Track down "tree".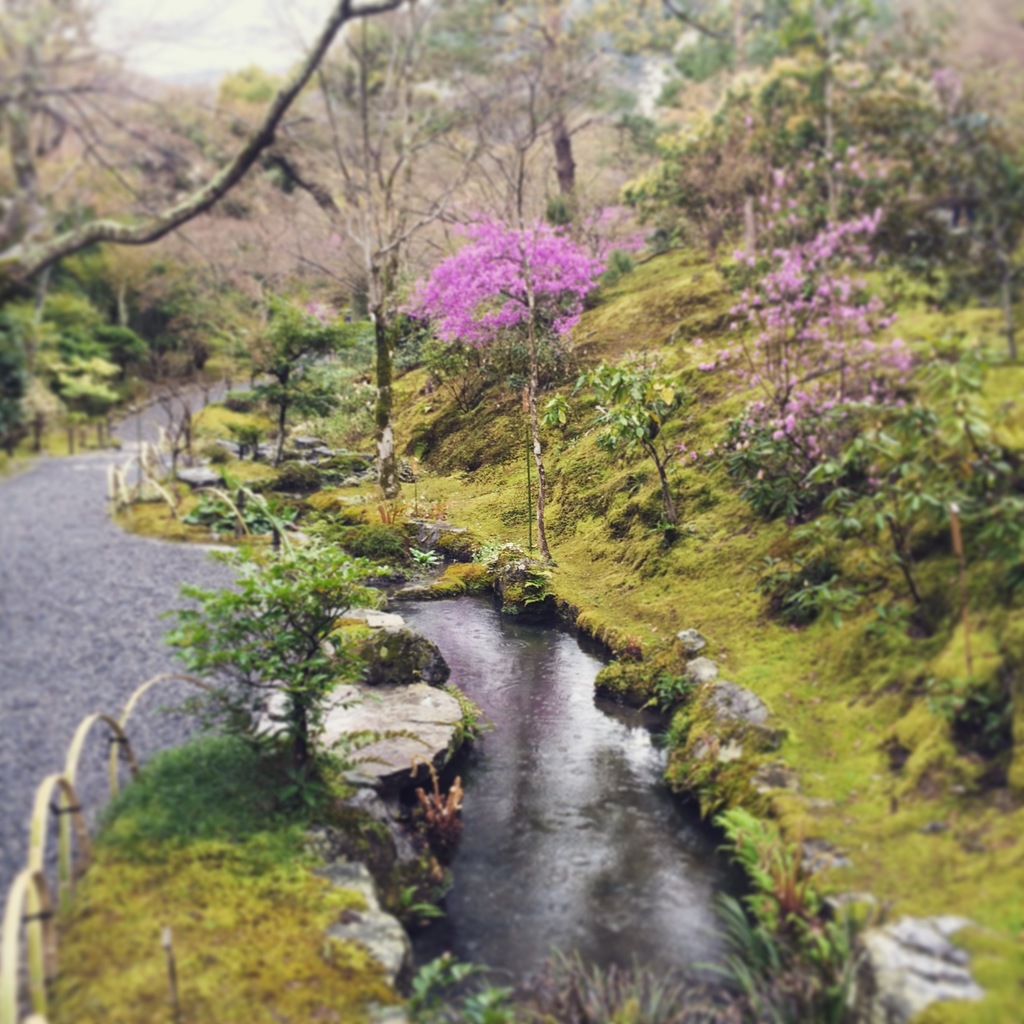
Tracked to (x1=497, y1=0, x2=595, y2=221).
